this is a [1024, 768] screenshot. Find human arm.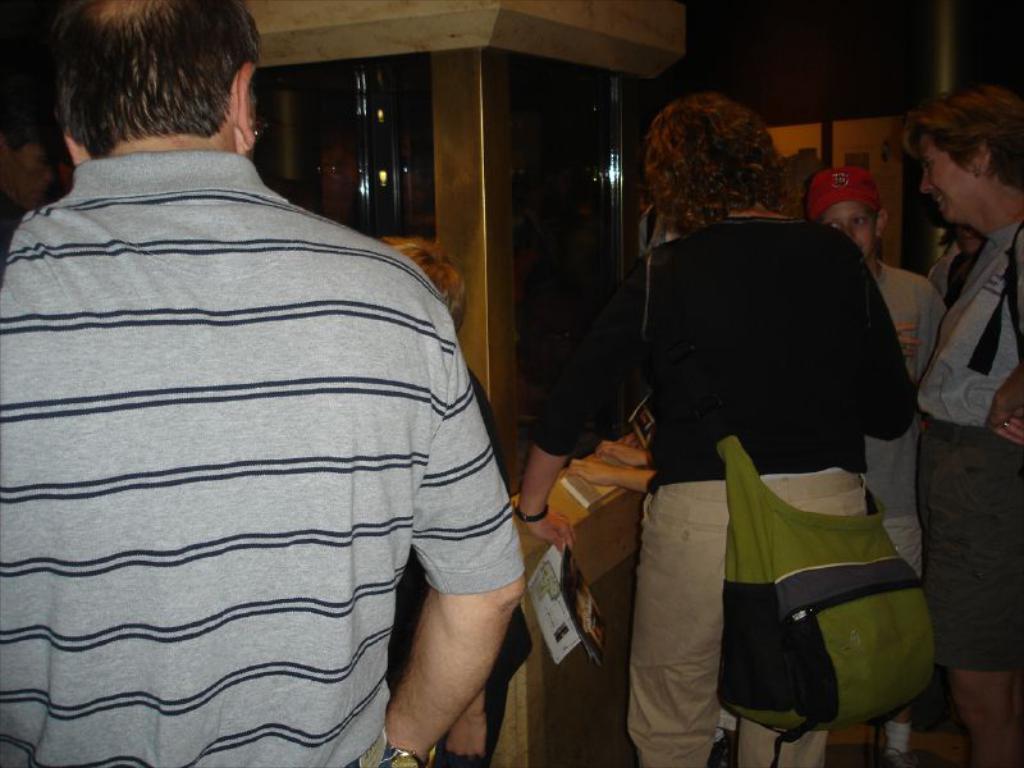
Bounding box: {"left": 558, "top": 454, "right": 653, "bottom": 494}.
